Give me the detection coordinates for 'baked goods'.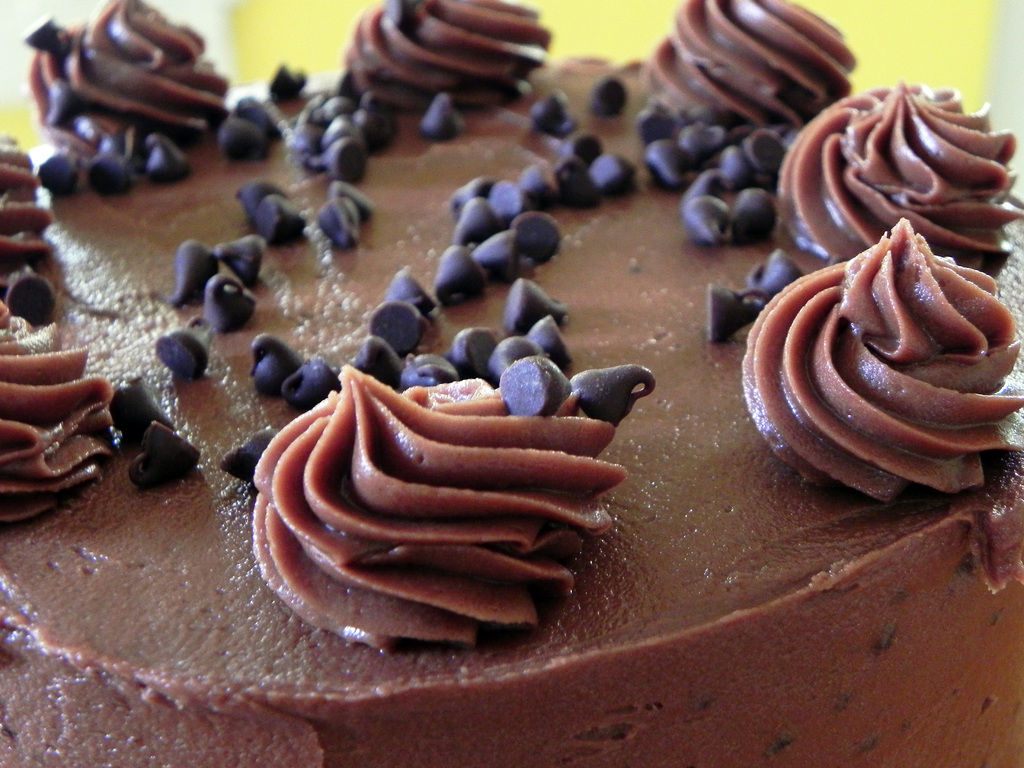
(0, 0, 1023, 767).
